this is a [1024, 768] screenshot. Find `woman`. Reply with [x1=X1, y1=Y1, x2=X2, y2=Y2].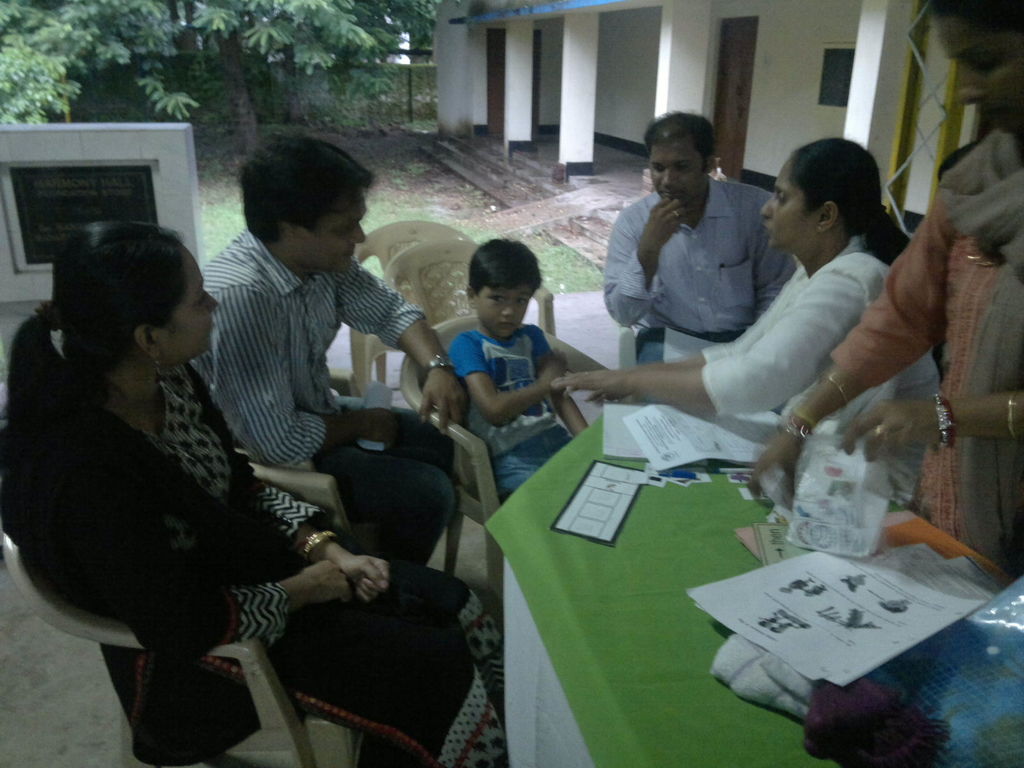
[x1=753, y1=0, x2=1023, y2=575].
